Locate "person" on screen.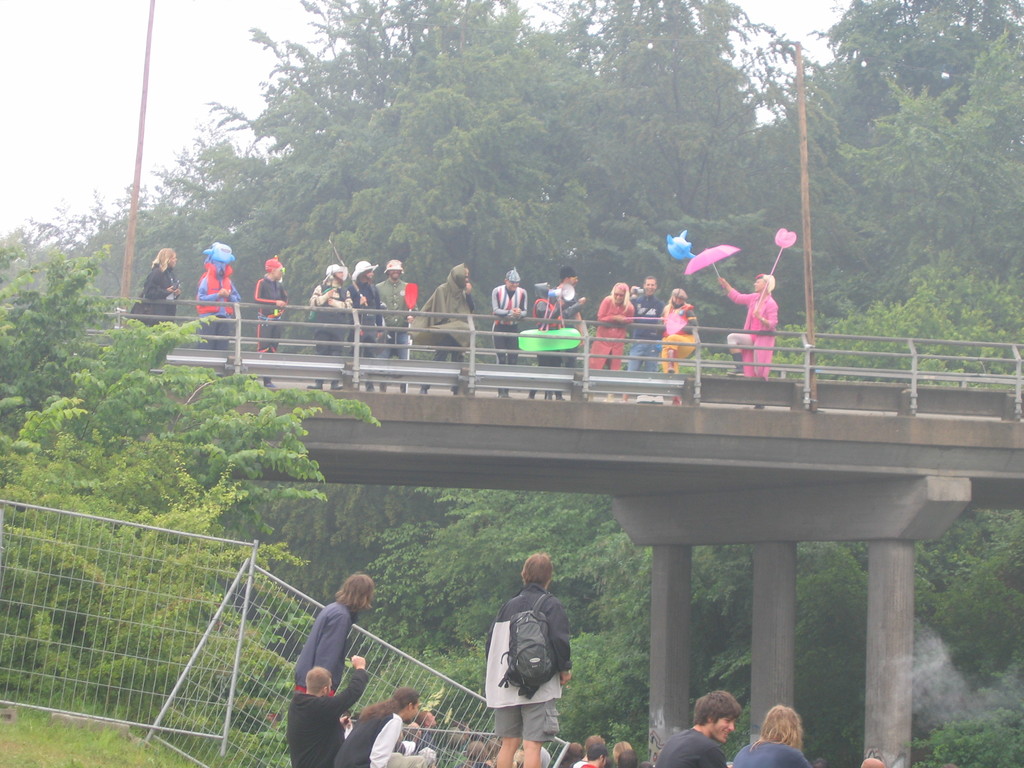
On screen at x1=195 y1=240 x2=227 y2=340.
